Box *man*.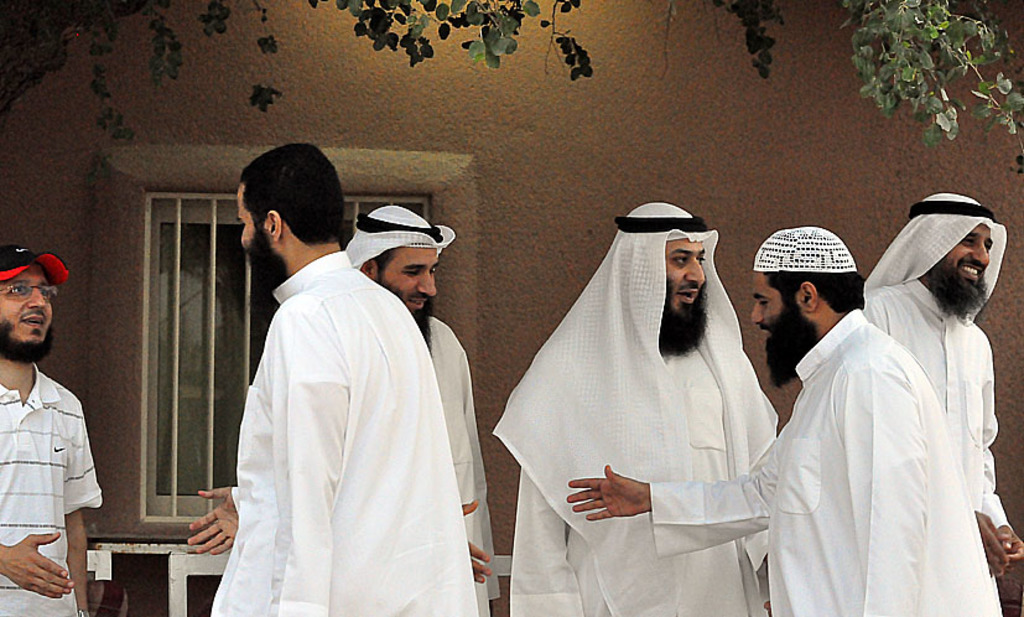
492/201/779/616.
